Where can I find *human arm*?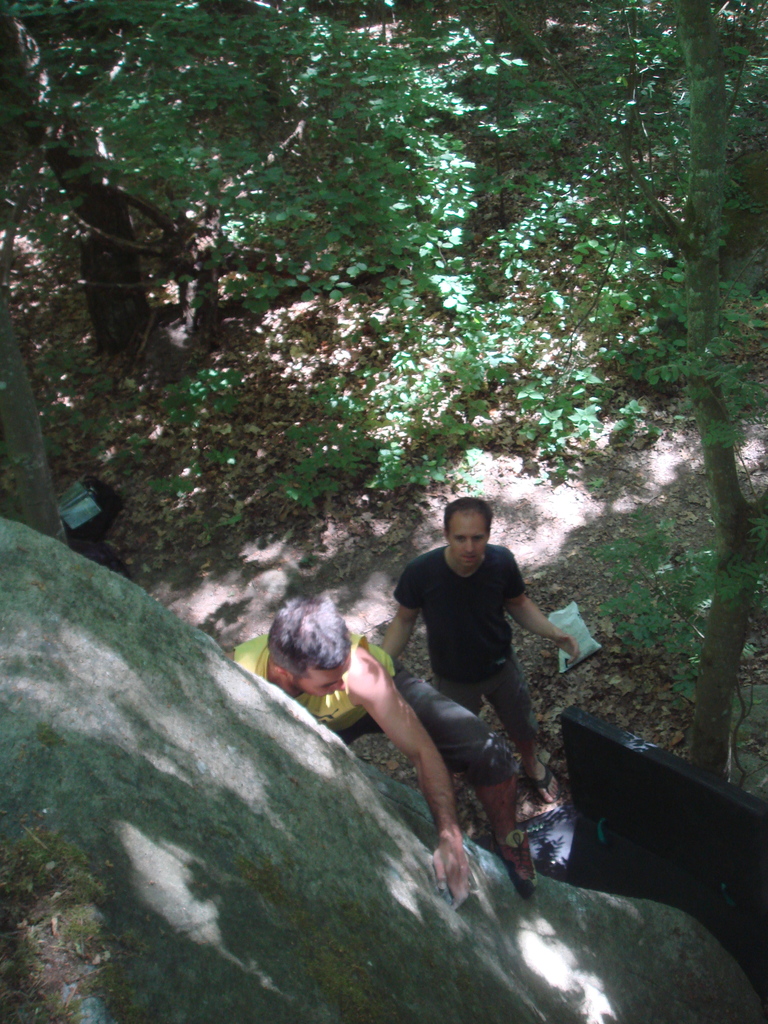
You can find it at {"x1": 376, "y1": 562, "x2": 426, "y2": 664}.
